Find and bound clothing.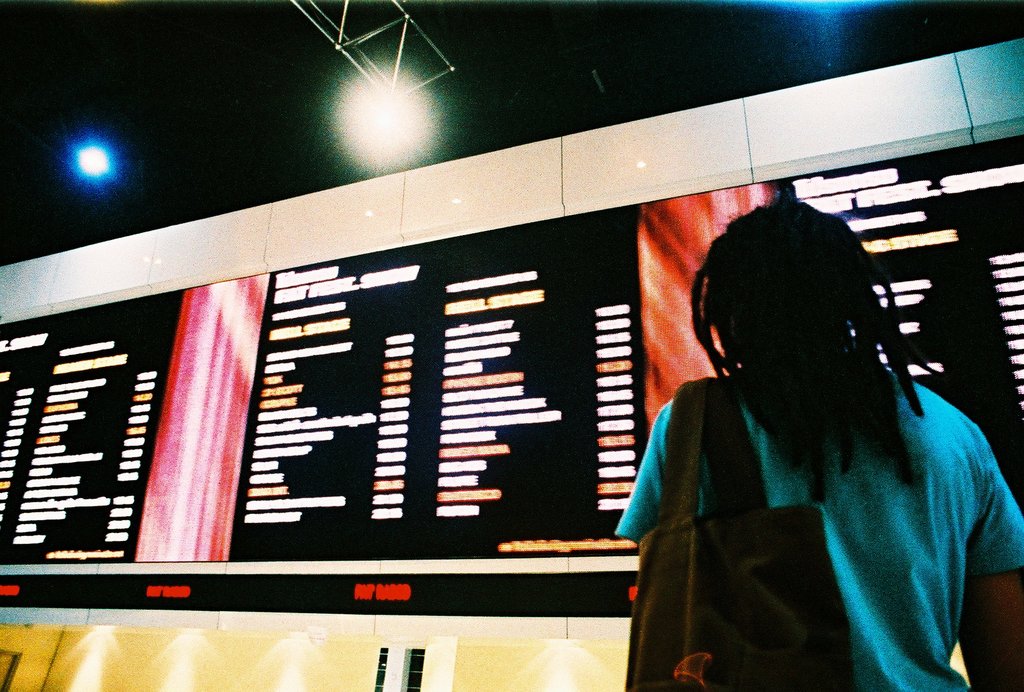
Bound: [621, 287, 1000, 691].
